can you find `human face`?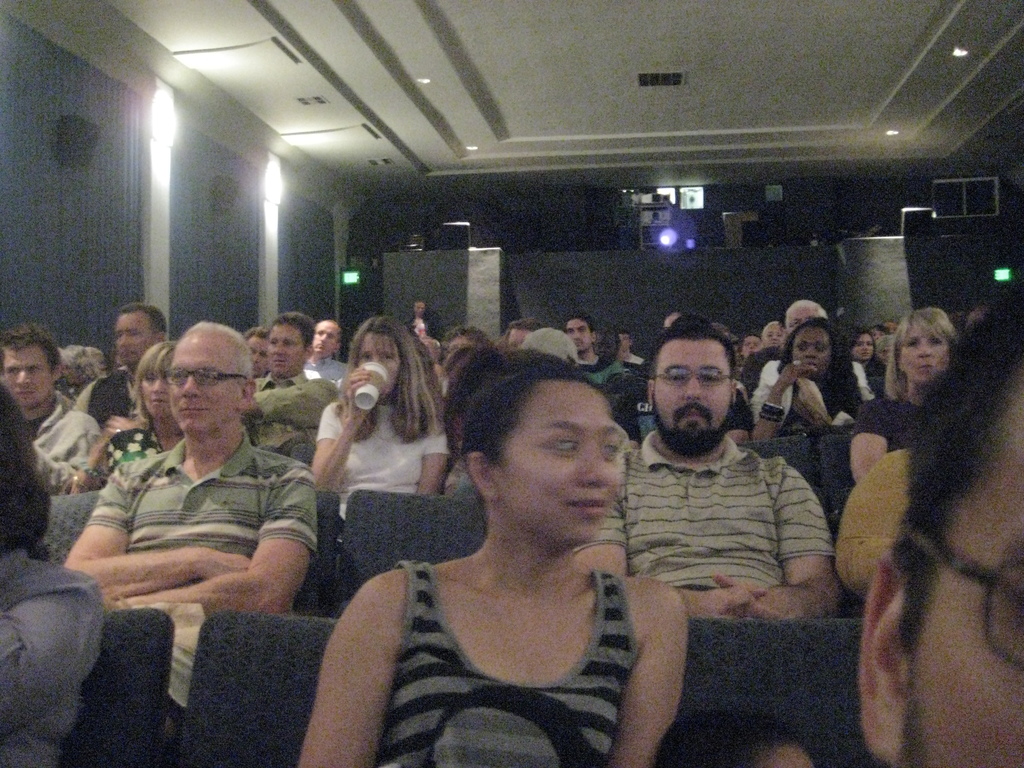
Yes, bounding box: <bbox>508, 328, 532, 348</bbox>.
